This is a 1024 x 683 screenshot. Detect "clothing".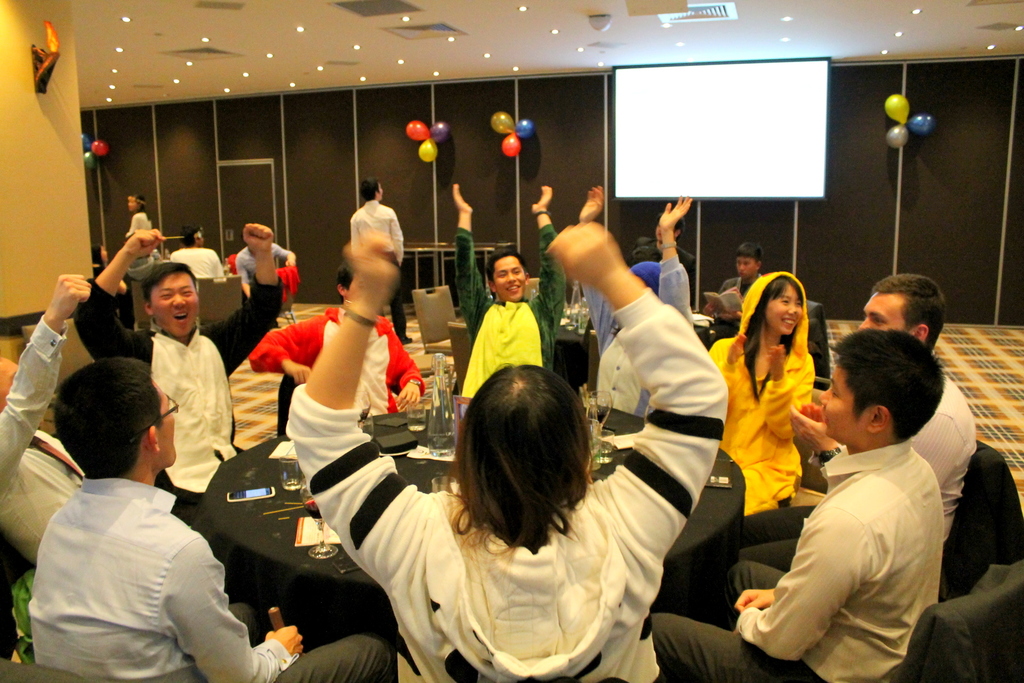
<region>70, 266, 285, 492</region>.
